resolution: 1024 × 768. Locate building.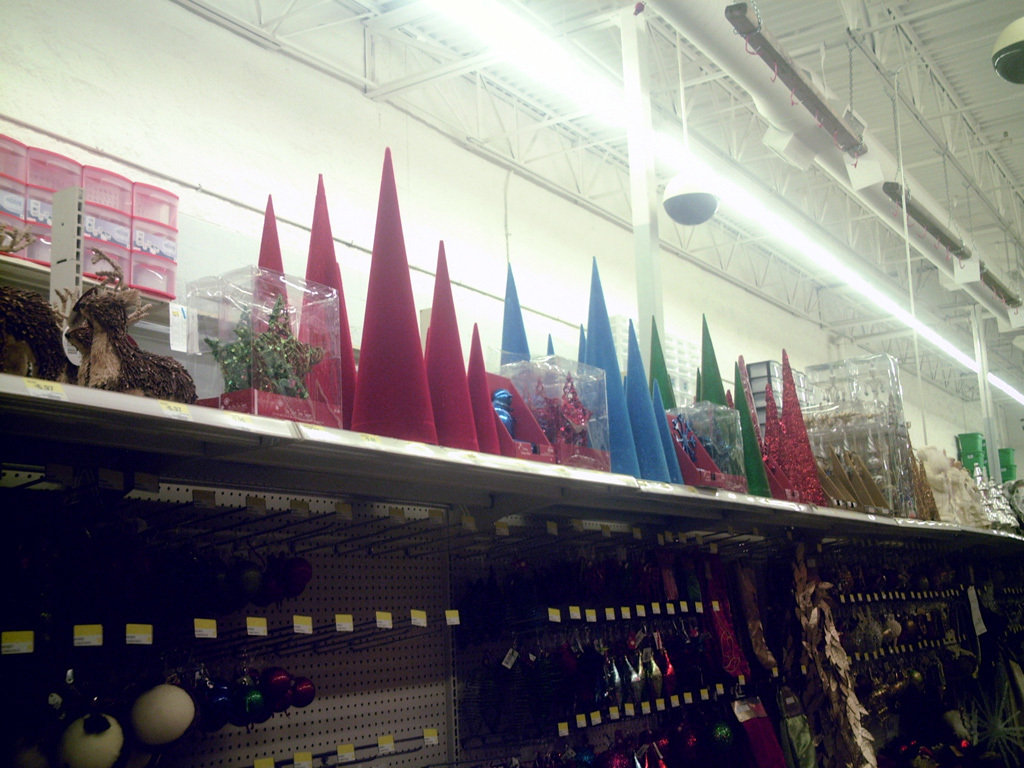
locate(0, 0, 1023, 767).
